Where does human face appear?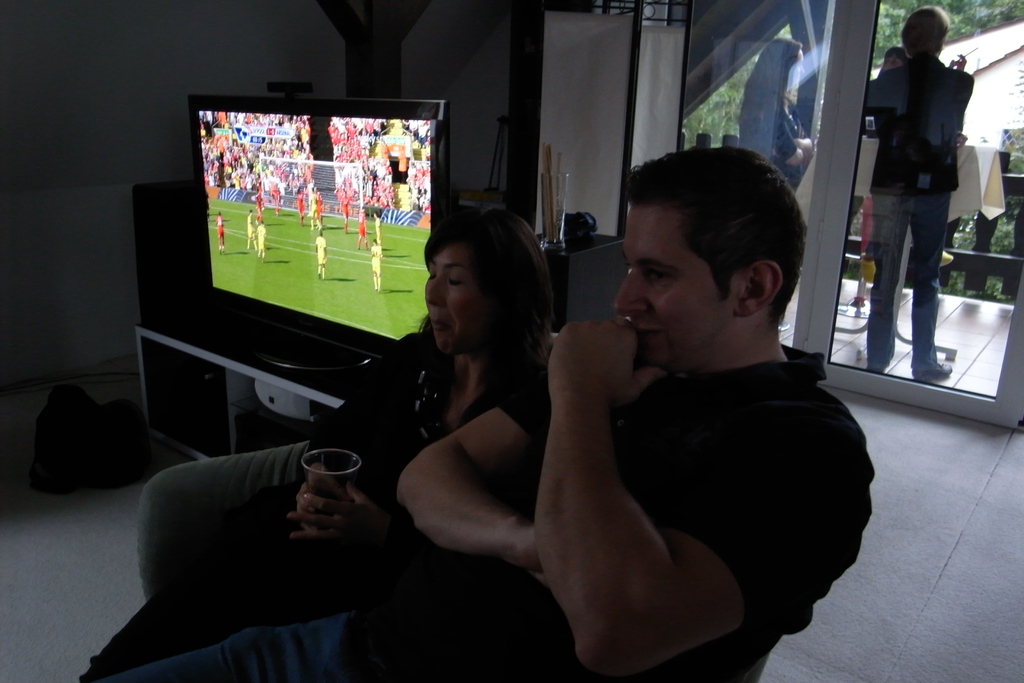
Appears at [x1=419, y1=223, x2=511, y2=350].
